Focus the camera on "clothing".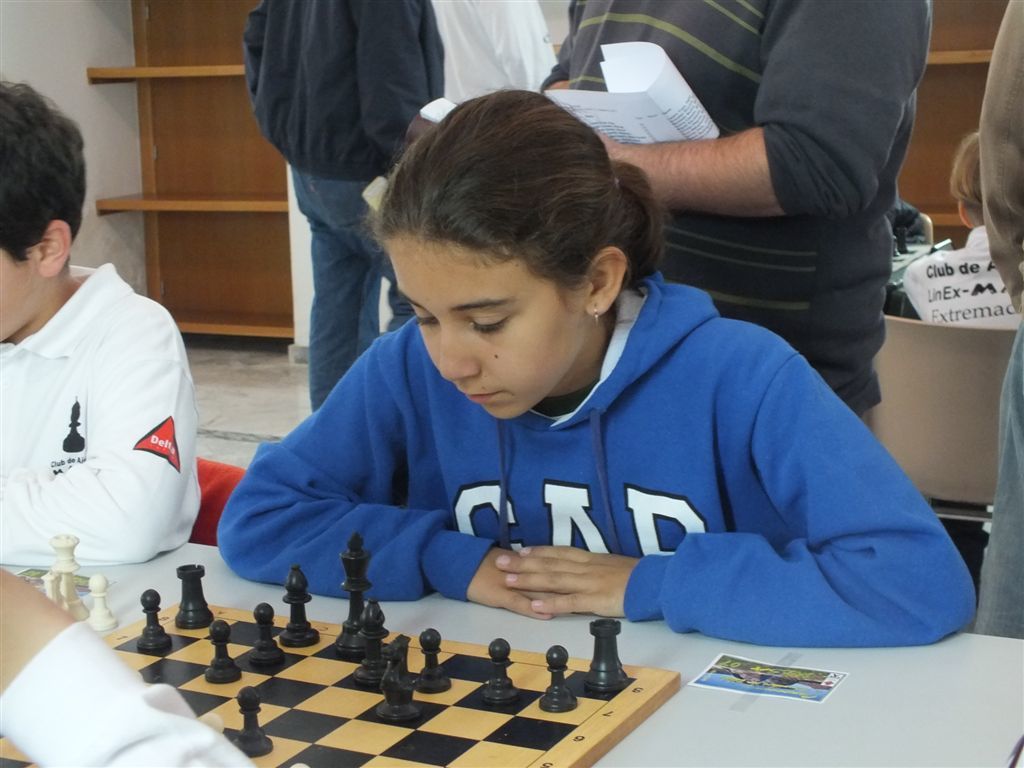
Focus region: 536:0:932:421.
